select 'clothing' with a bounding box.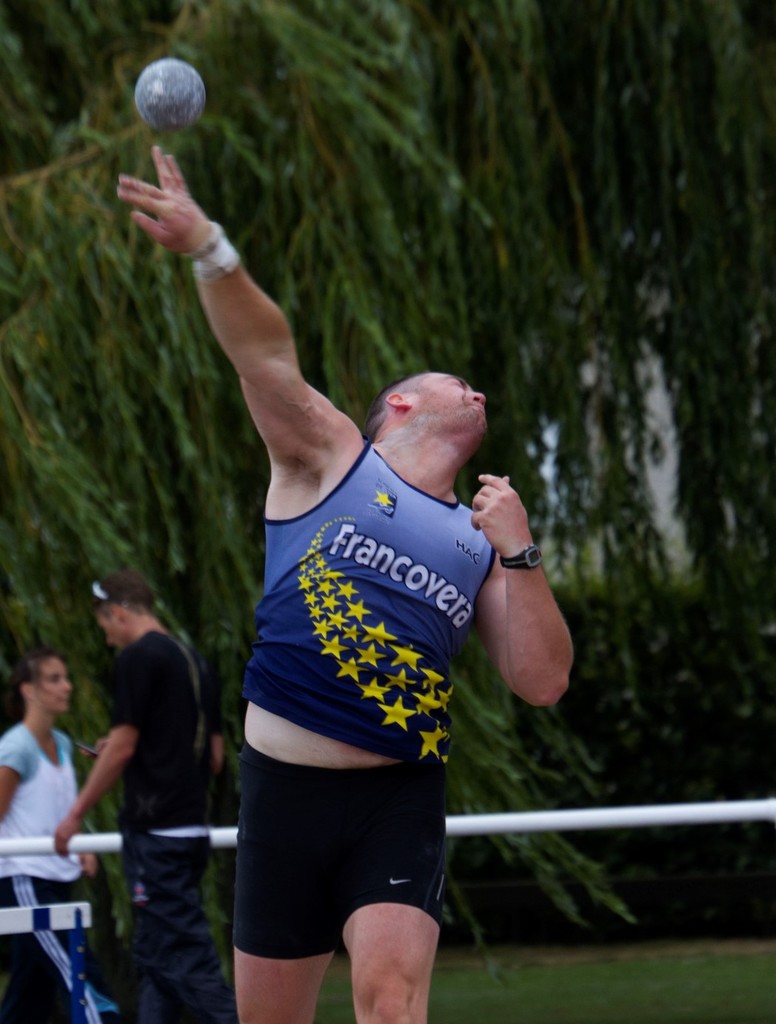
0:723:113:1023.
